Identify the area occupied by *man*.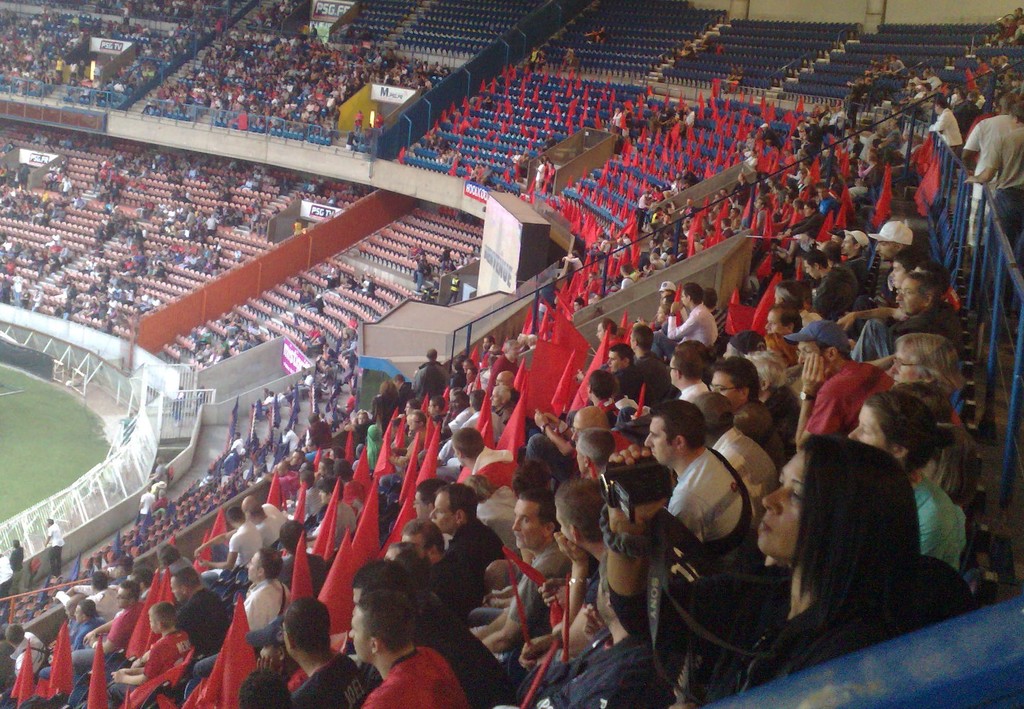
Area: box(847, 224, 869, 265).
